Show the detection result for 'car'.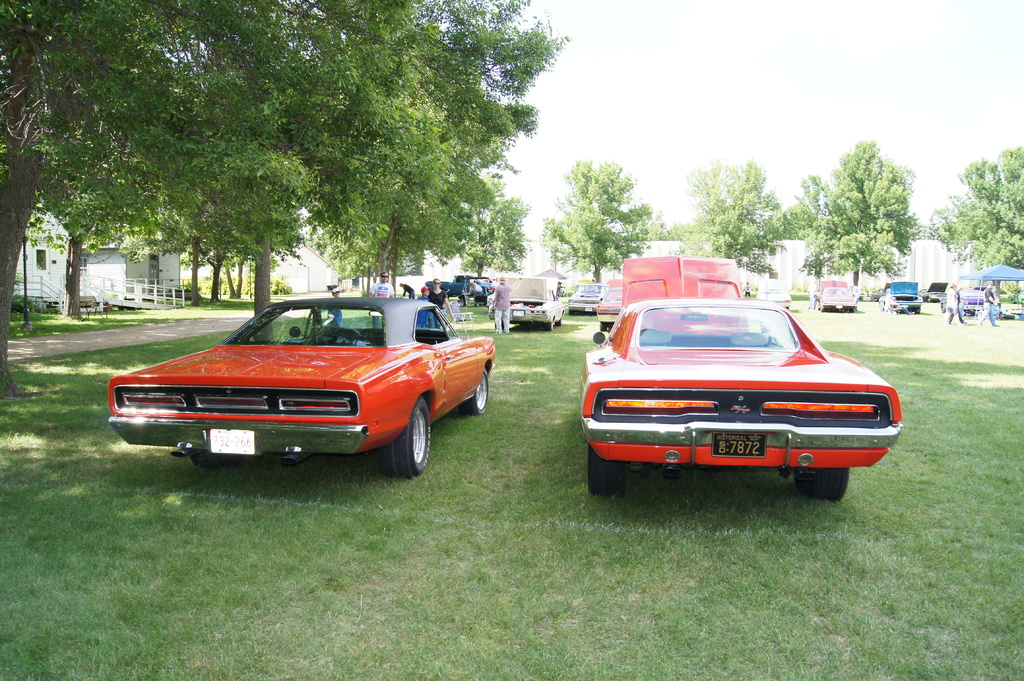
938, 287, 989, 312.
